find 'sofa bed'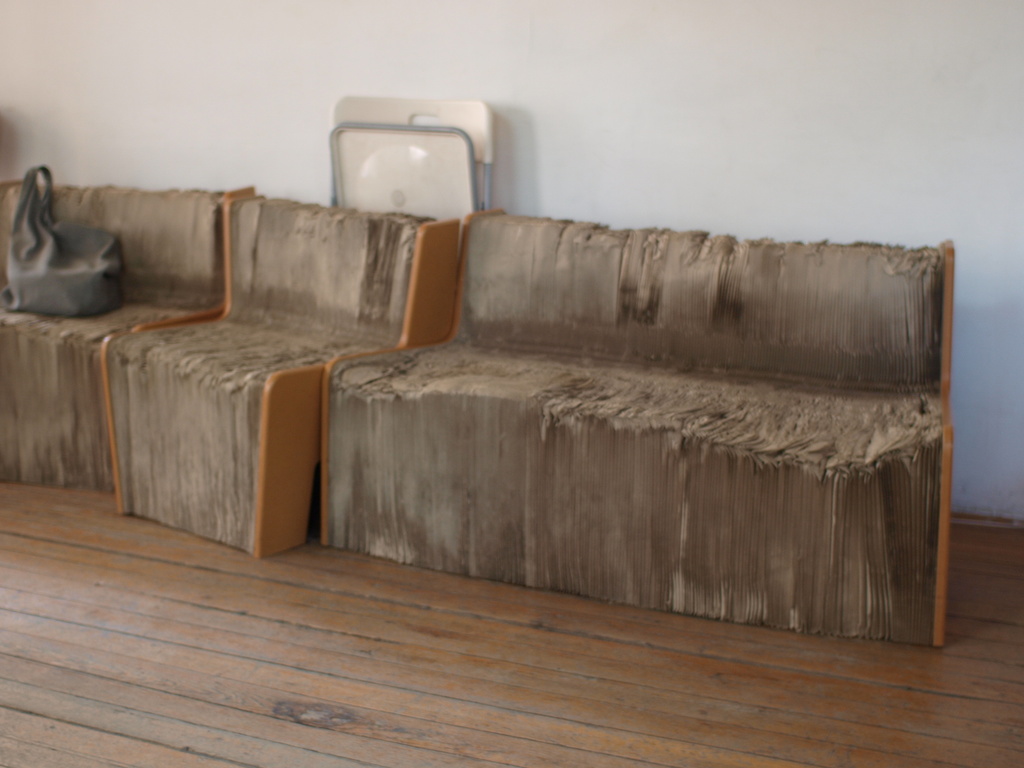
bbox=(0, 182, 956, 652)
